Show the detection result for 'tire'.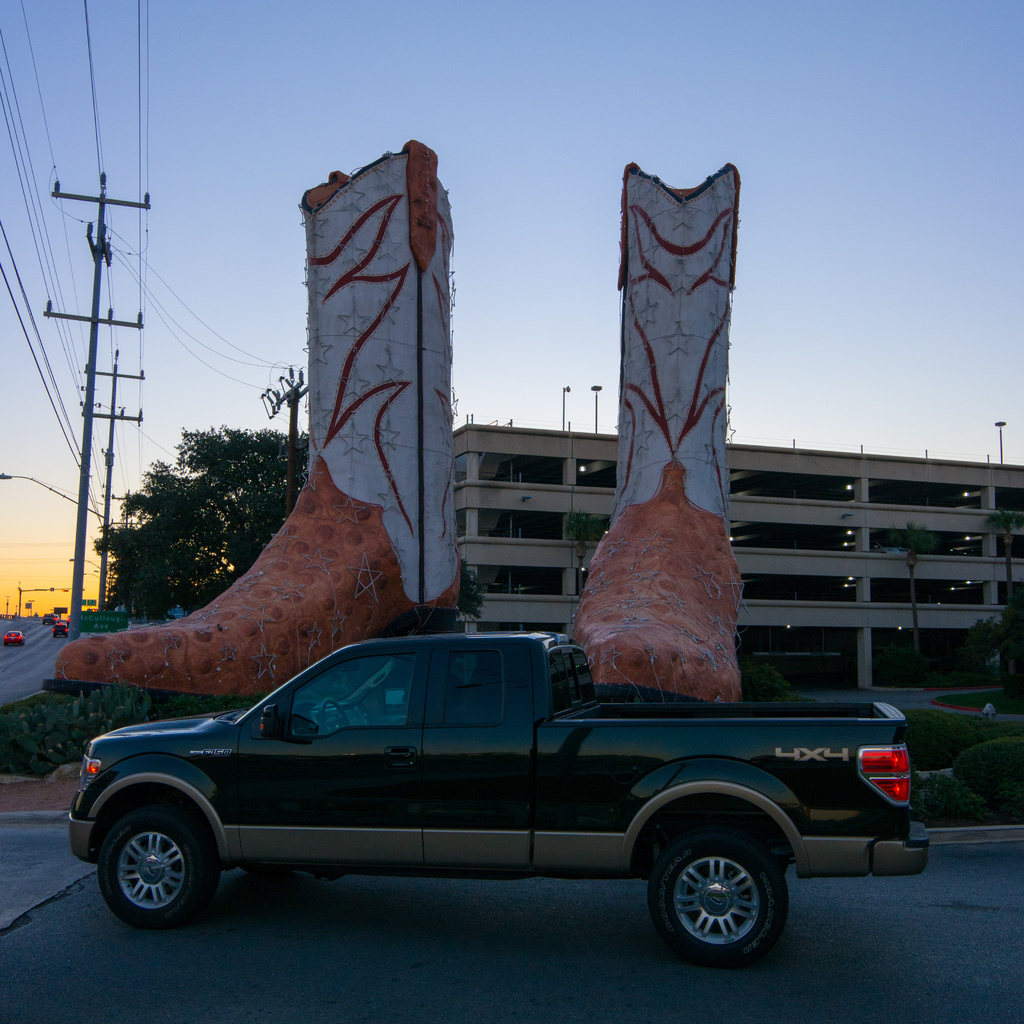
(637,816,813,972).
